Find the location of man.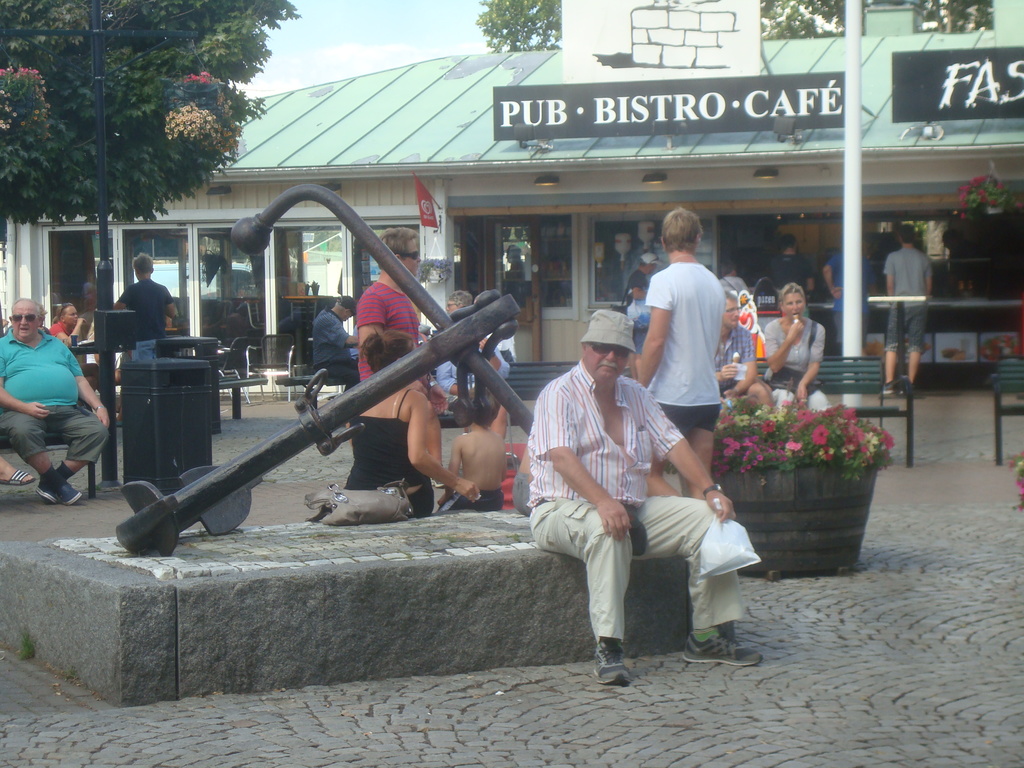
Location: box(0, 298, 108, 508).
